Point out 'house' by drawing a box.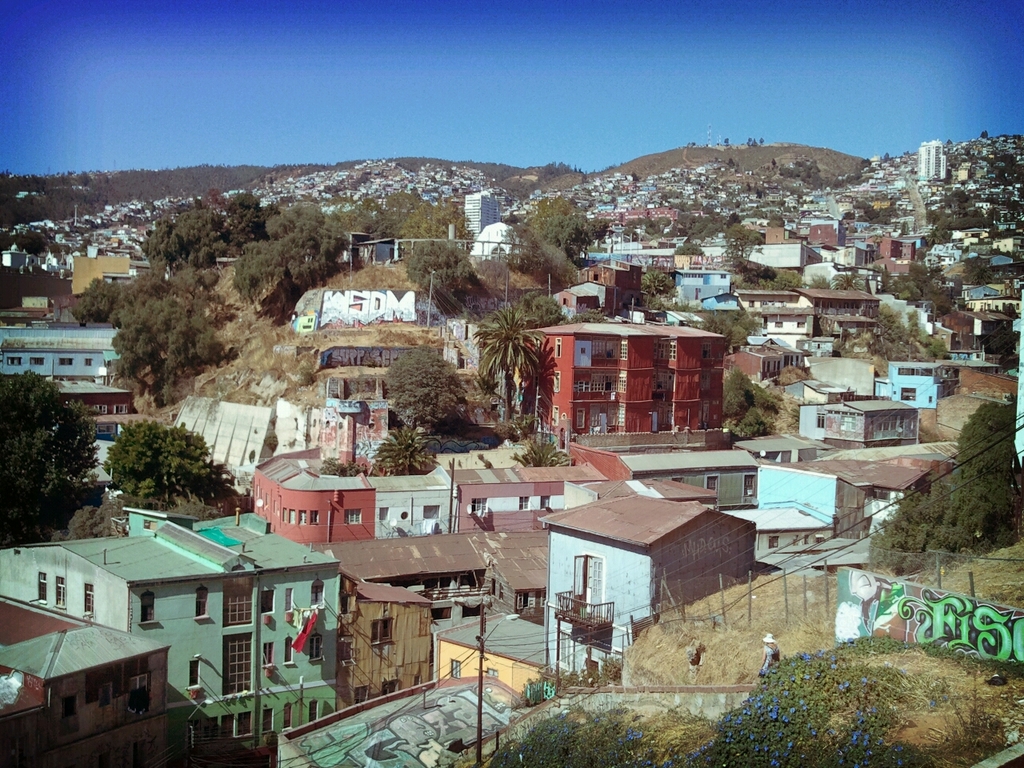
(673, 252, 709, 274).
